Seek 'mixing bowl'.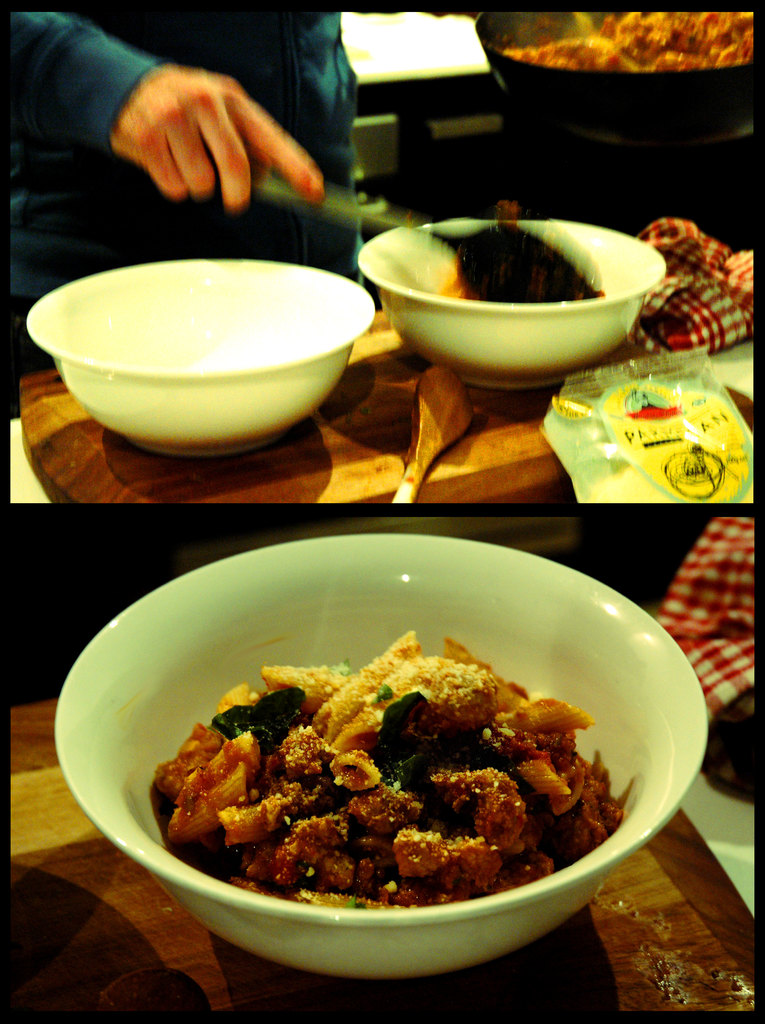
pyautogui.locateOnScreen(30, 252, 371, 438).
